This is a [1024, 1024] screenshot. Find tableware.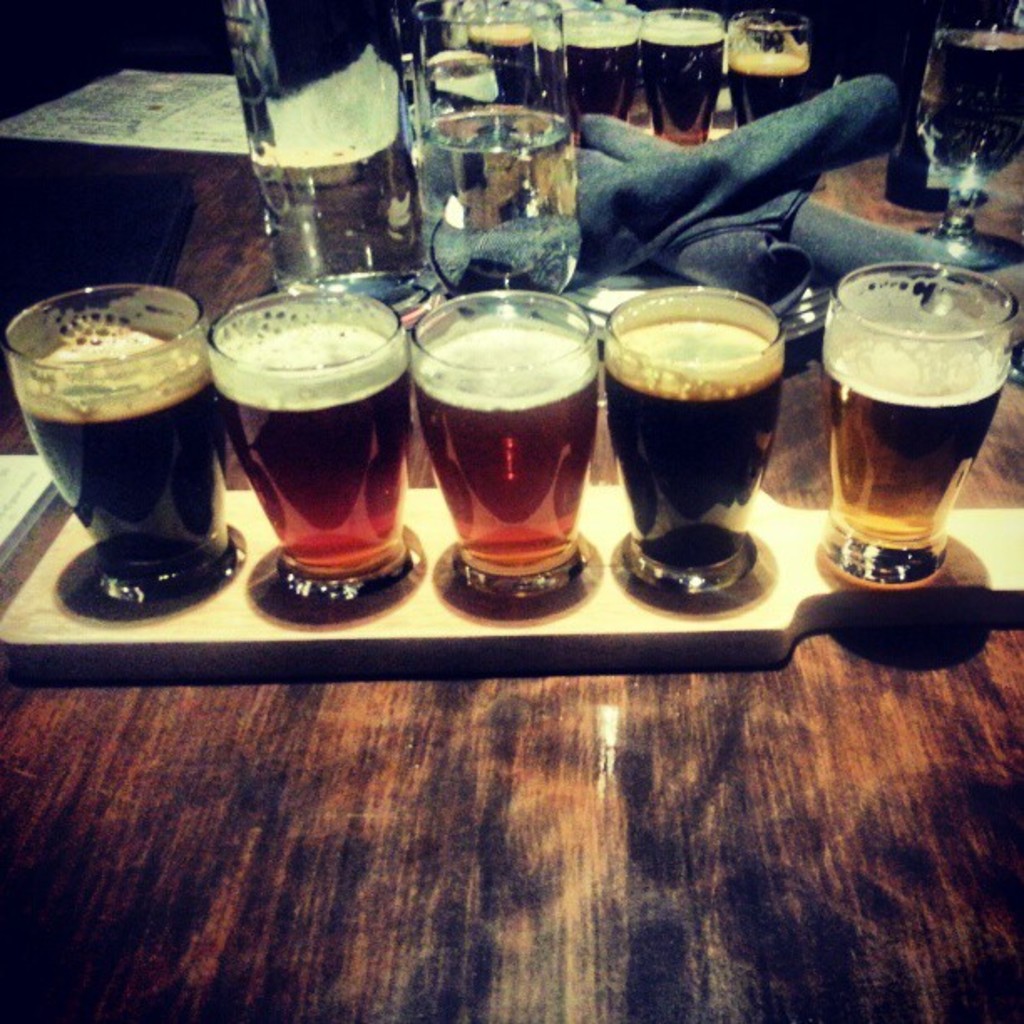
Bounding box: locate(413, 289, 601, 599).
